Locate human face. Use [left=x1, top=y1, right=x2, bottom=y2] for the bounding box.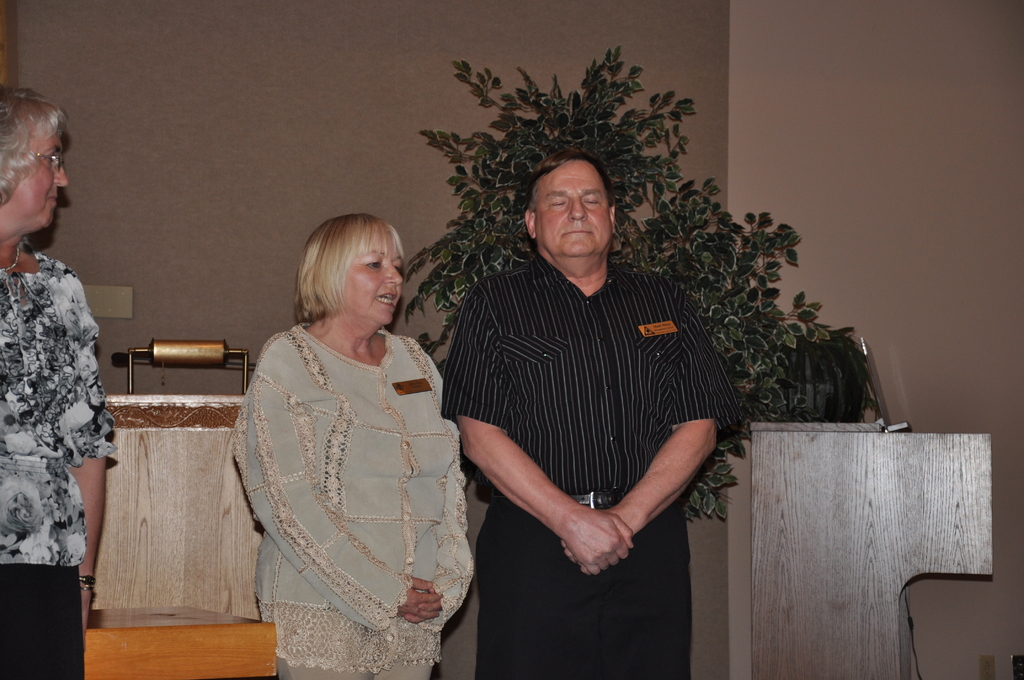
[left=529, top=156, right=611, bottom=256].
